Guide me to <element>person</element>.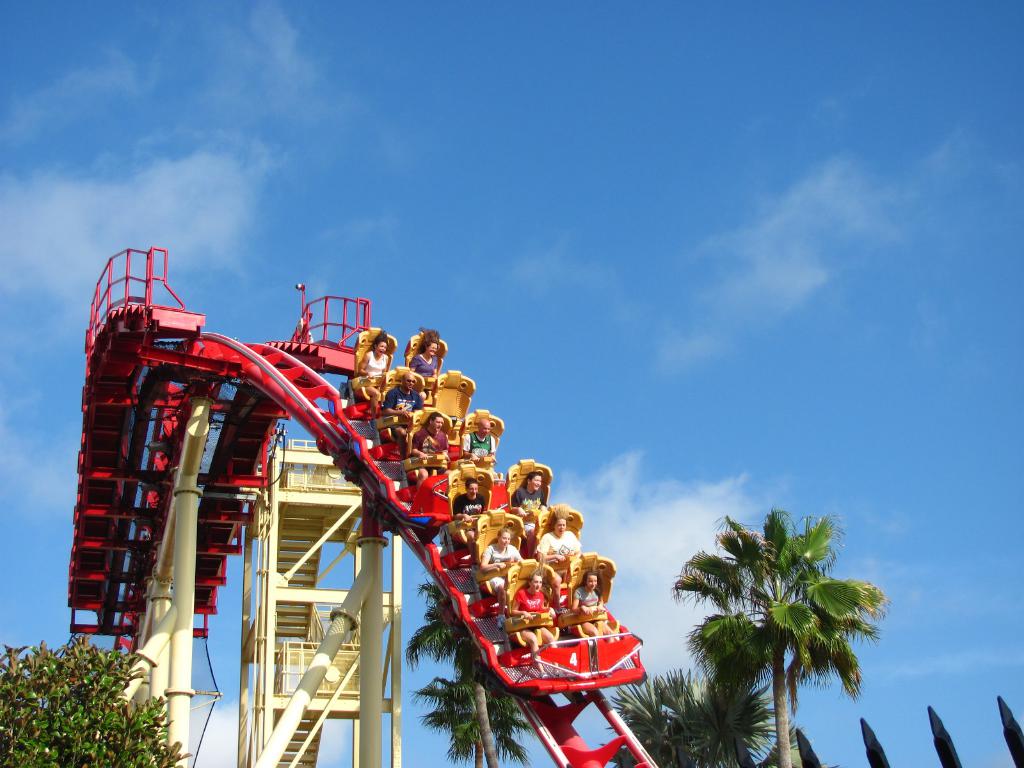
Guidance: [511,473,551,523].
